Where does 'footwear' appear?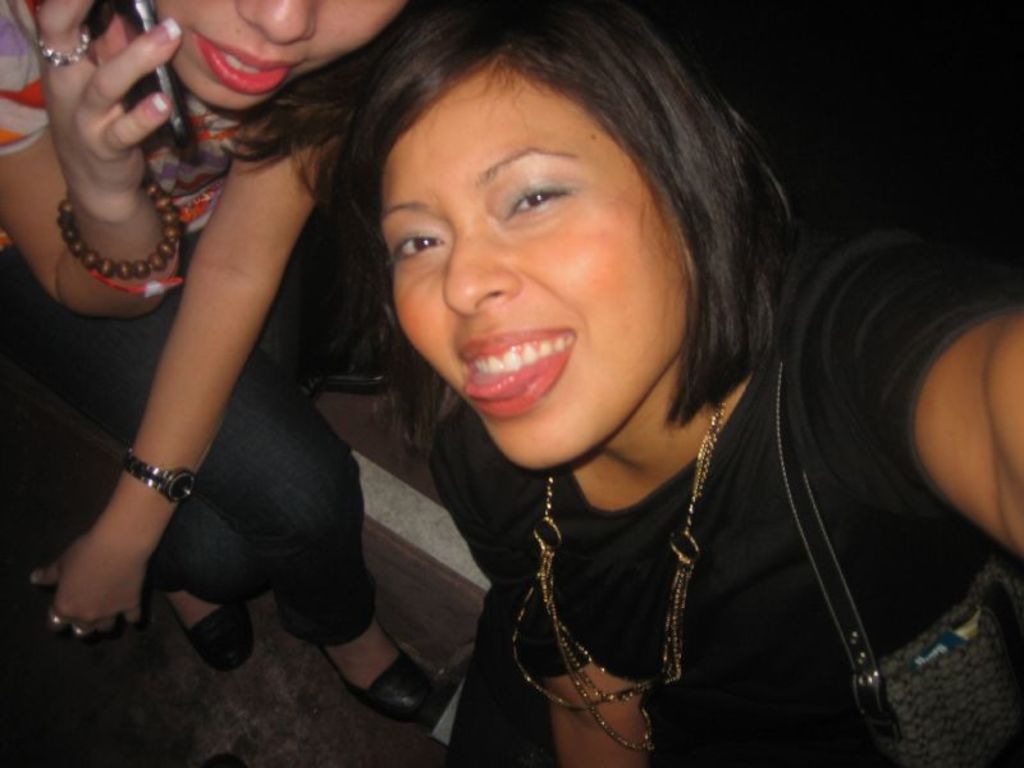
Appears at bbox=(196, 614, 271, 673).
